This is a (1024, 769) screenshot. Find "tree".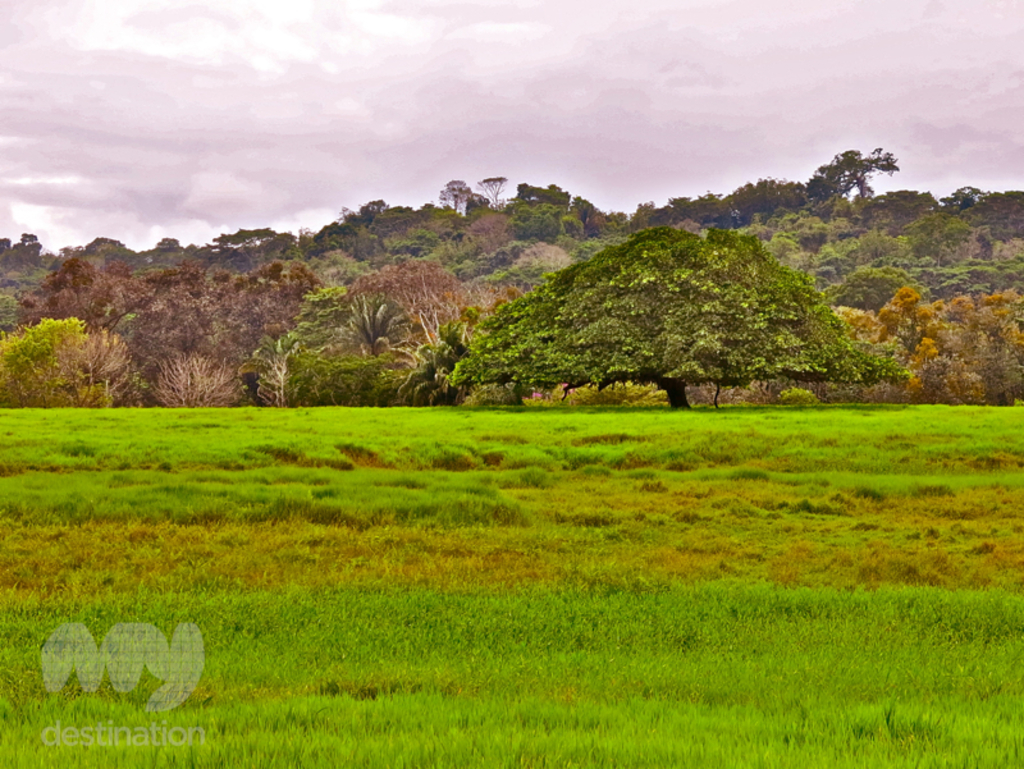
Bounding box: (901,203,980,279).
